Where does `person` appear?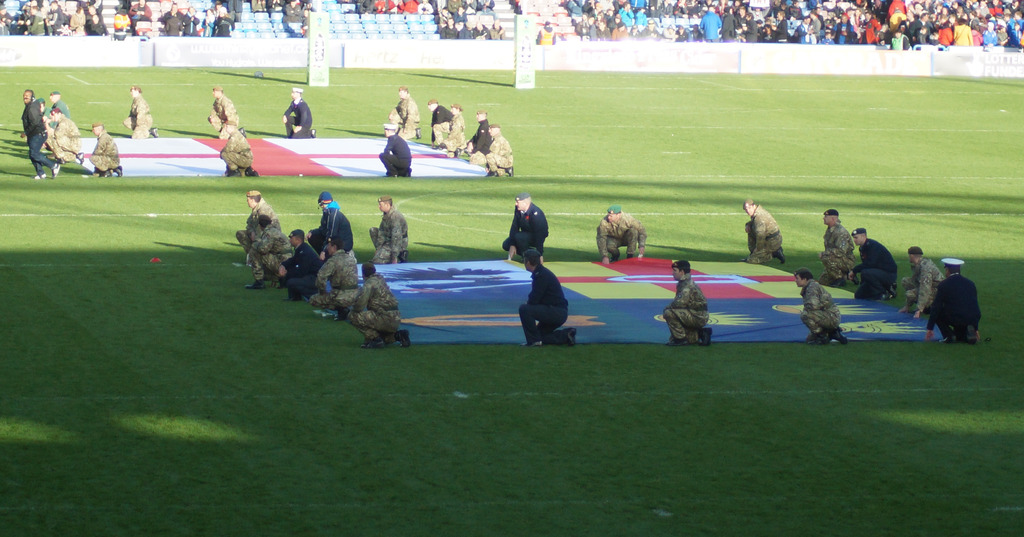
Appears at locate(744, 193, 787, 272).
